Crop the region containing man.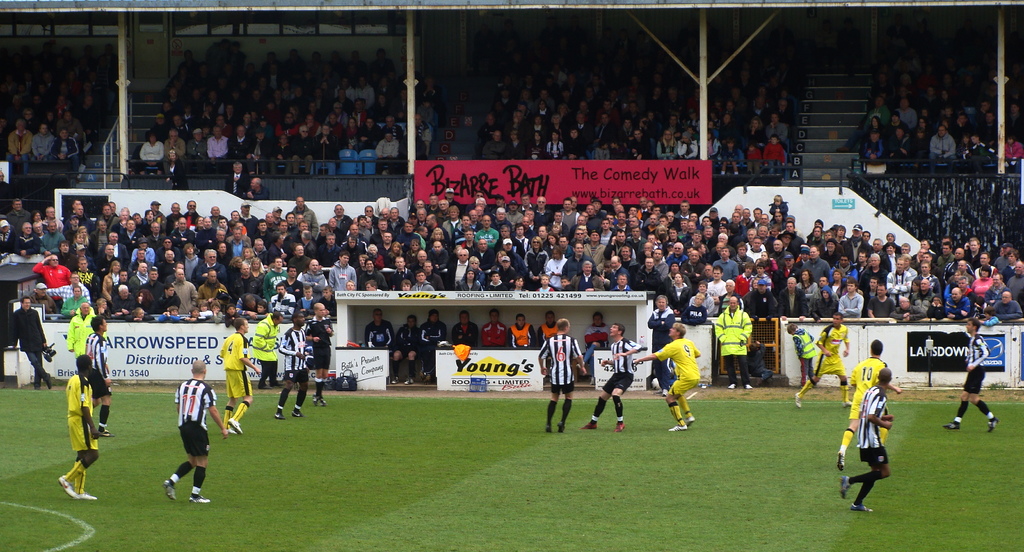
Crop region: bbox(364, 307, 396, 355).
